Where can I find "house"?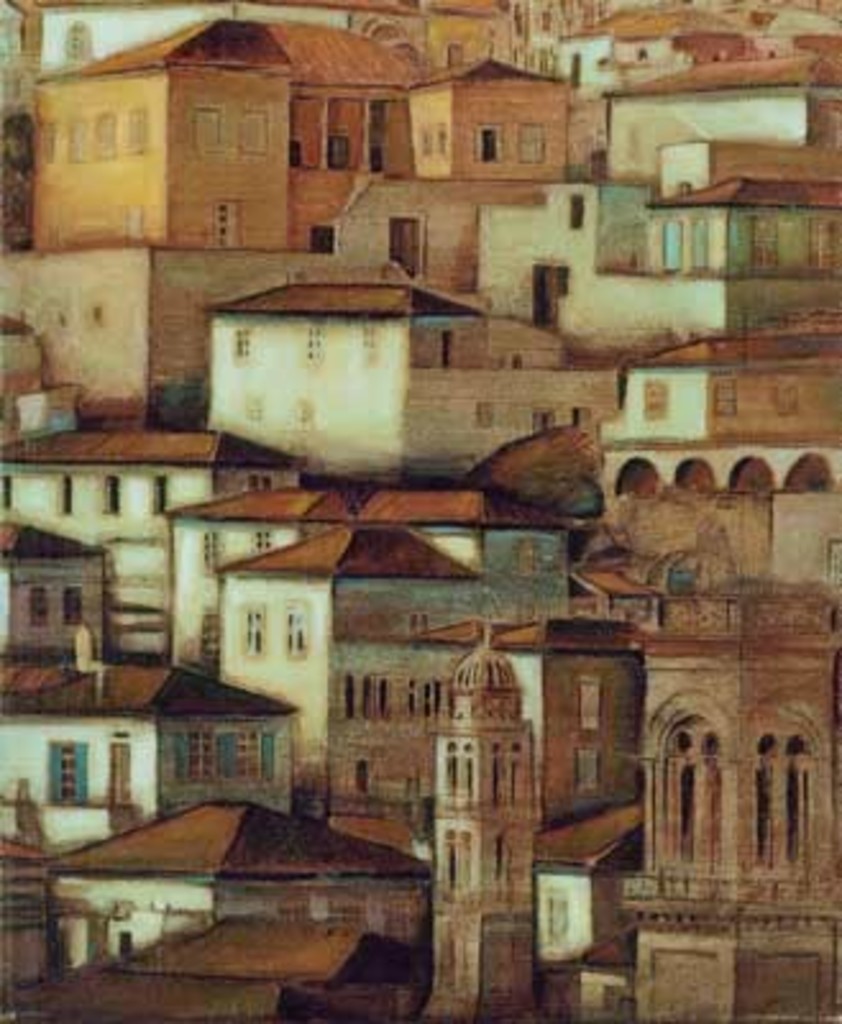
You can find it at crop(530, 801, 647, 970).
